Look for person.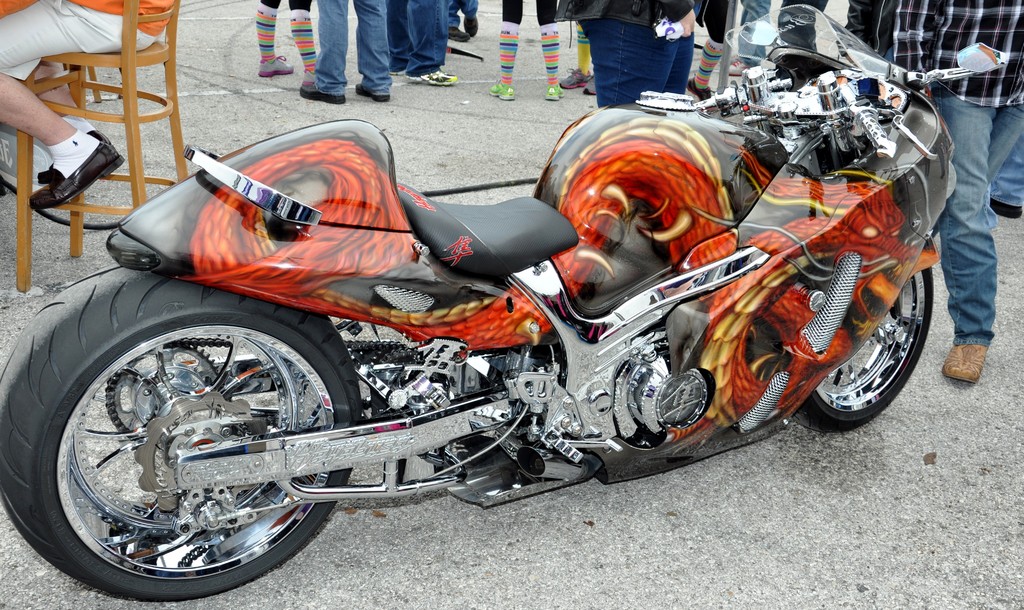
Found: 860:3:1023:377.
